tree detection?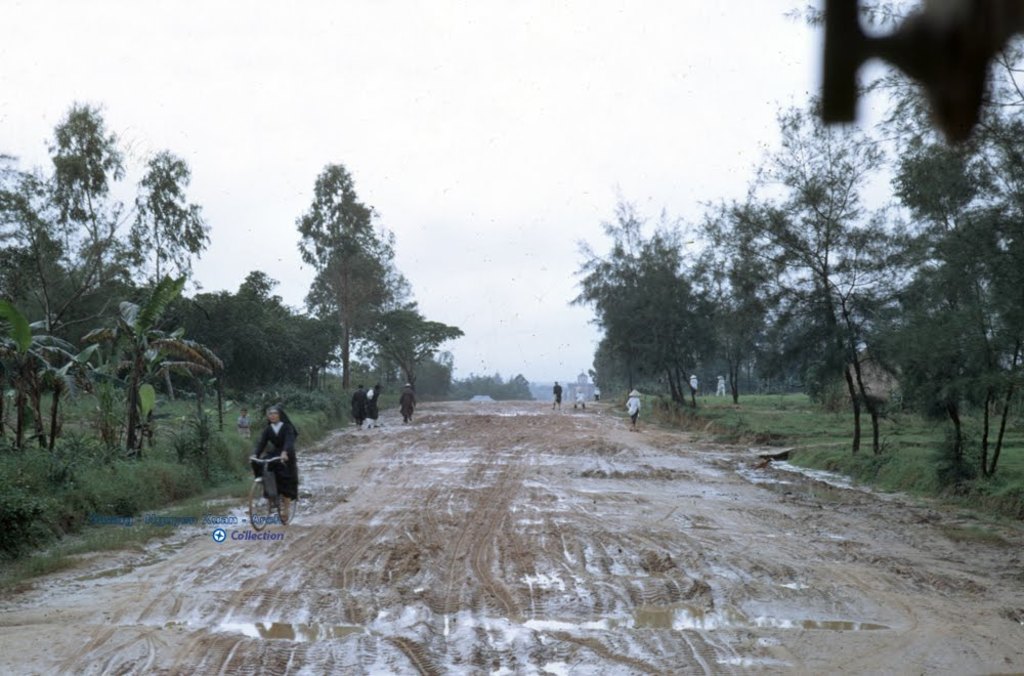
left=0, top=100, right=129, bottom=436
